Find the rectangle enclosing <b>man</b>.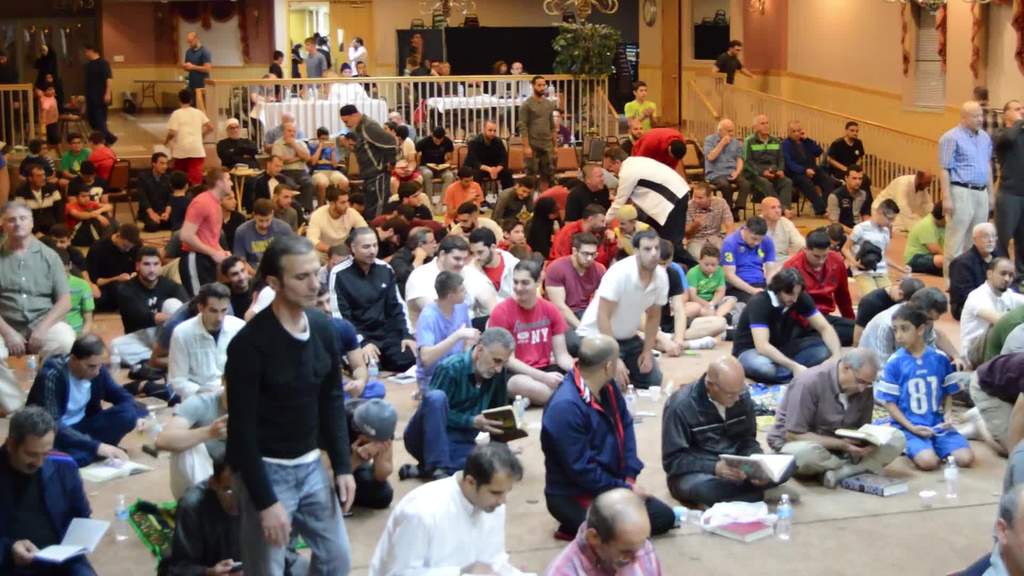
{"x1": 822, "y1": 121, "x2": 867, "y2": 186}.
